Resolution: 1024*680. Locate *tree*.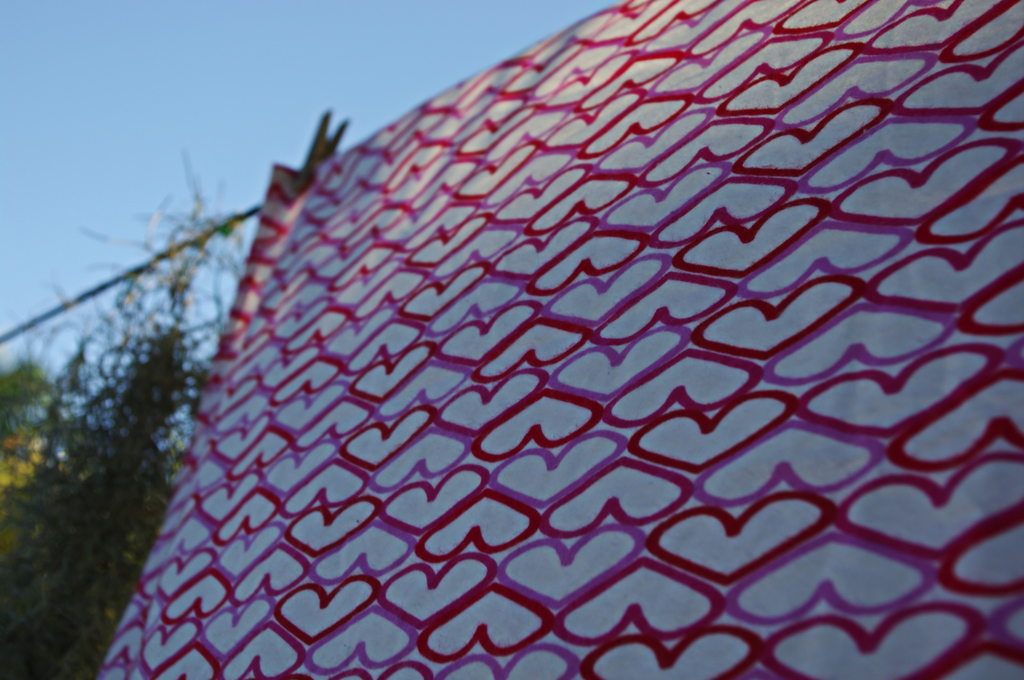
0:180:259:679.
